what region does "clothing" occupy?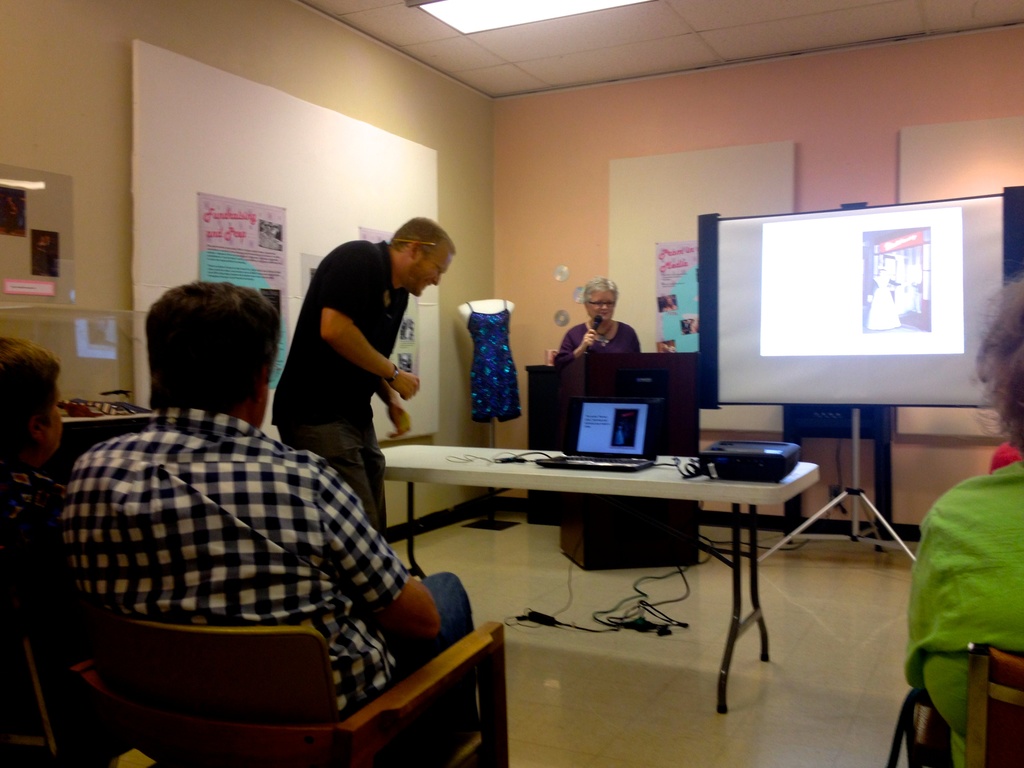
bbox=[287, 419, 380, 516].
